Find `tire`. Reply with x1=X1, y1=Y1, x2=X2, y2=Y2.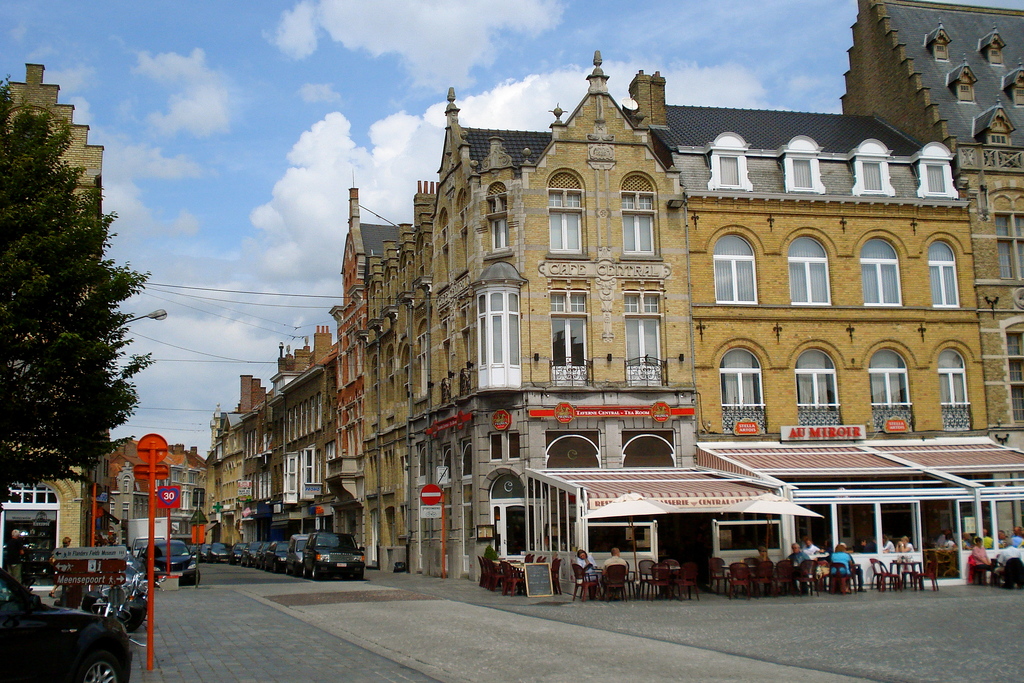
x1=83, y1=591, x2=97, y2=613.
